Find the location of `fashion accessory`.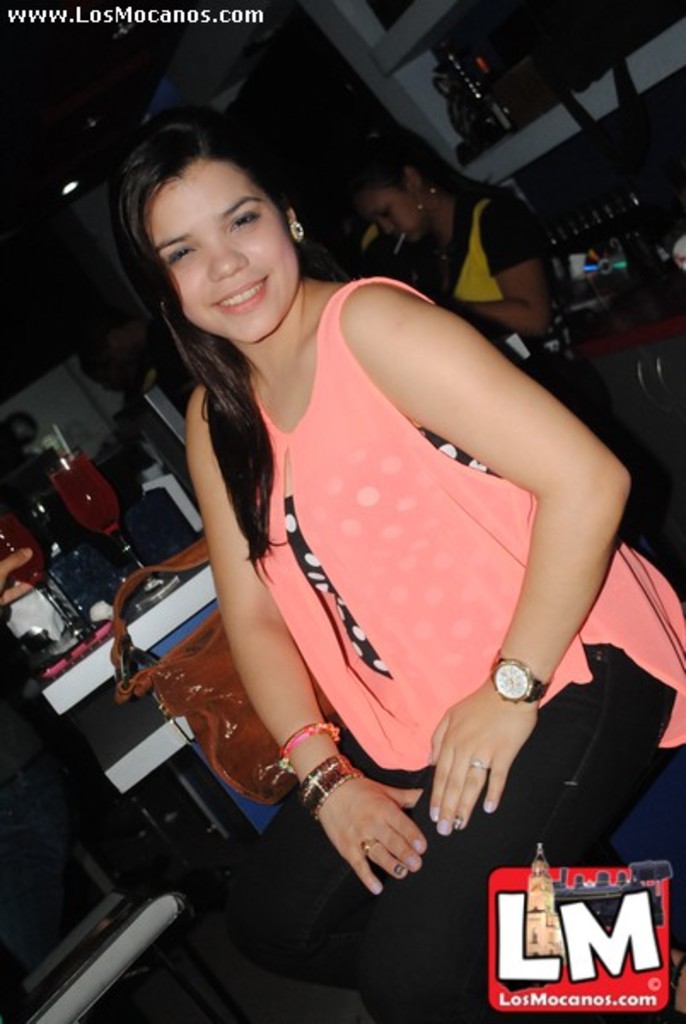
Location: bbox(471, 758, 490, 773).
